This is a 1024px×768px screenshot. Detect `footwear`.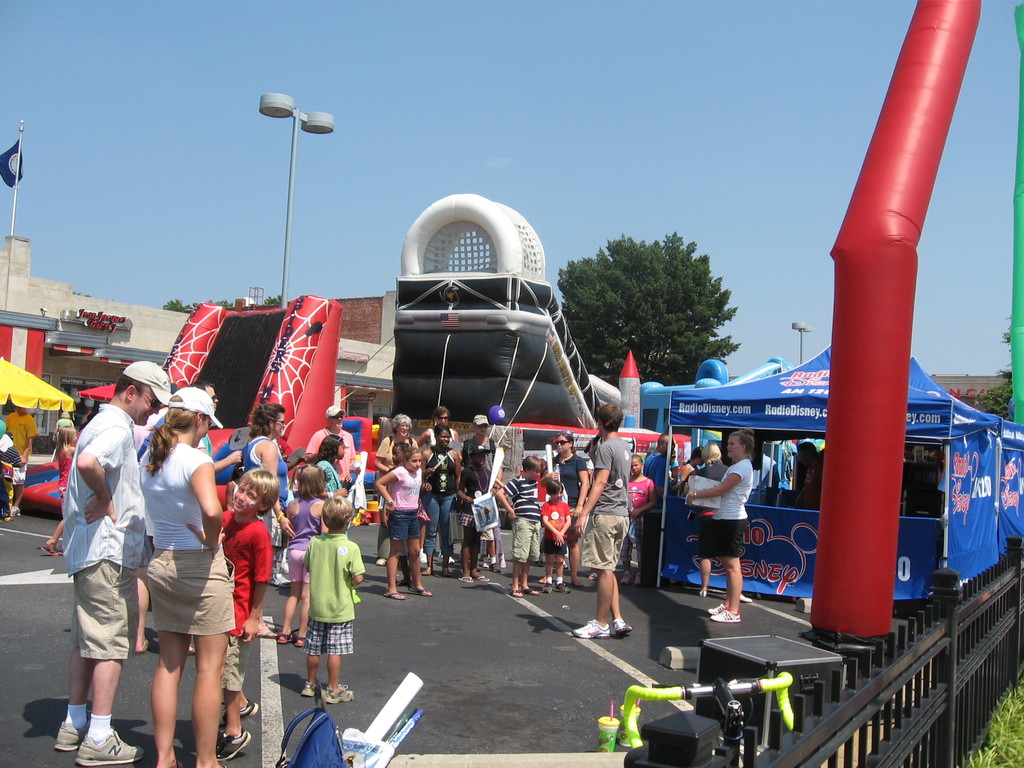
216/732/252/762.
